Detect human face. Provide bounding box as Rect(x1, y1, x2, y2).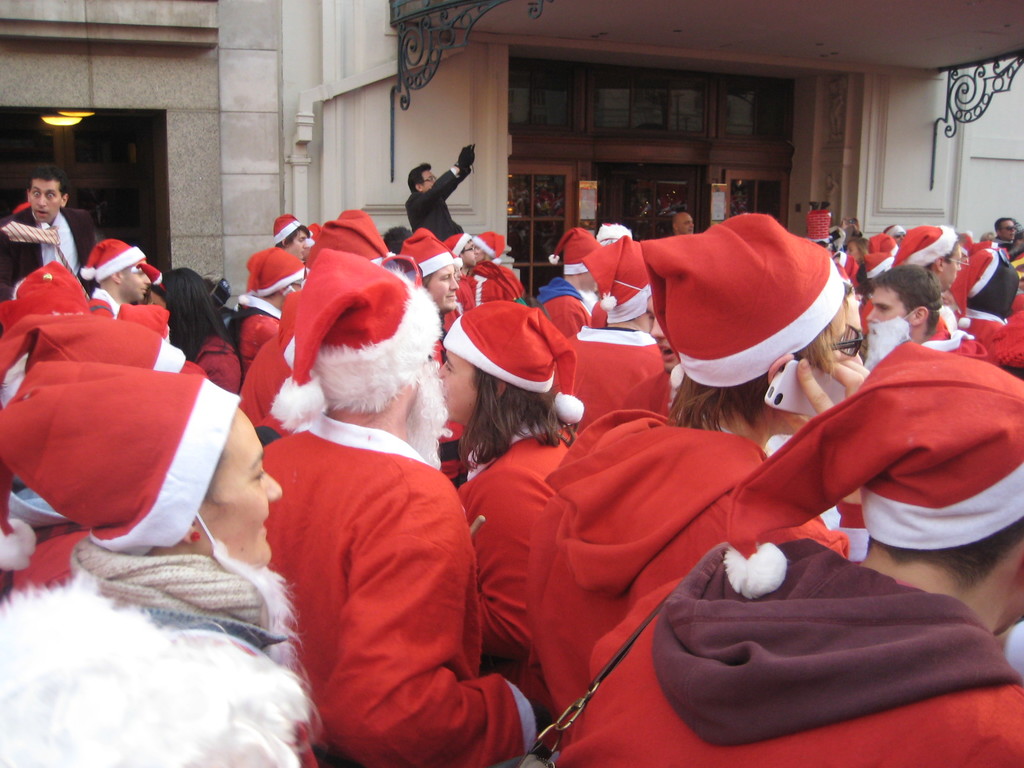
Rect(199, 399, 282, 567).
